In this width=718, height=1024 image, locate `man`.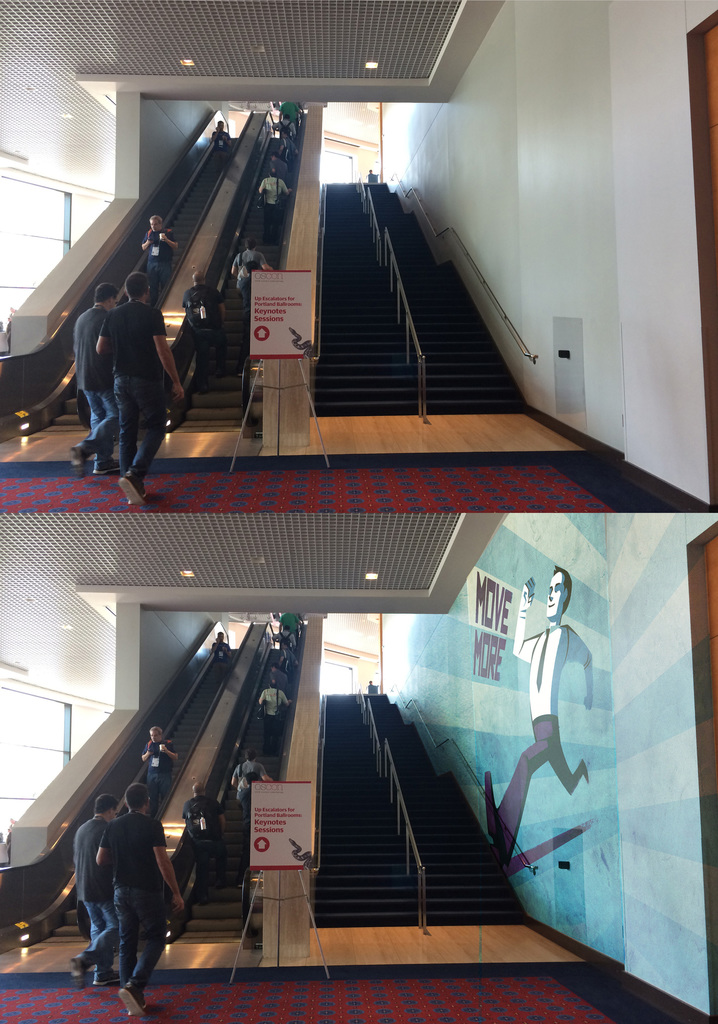
Bounding box: <region>68, 784, 122, 989</region>.
